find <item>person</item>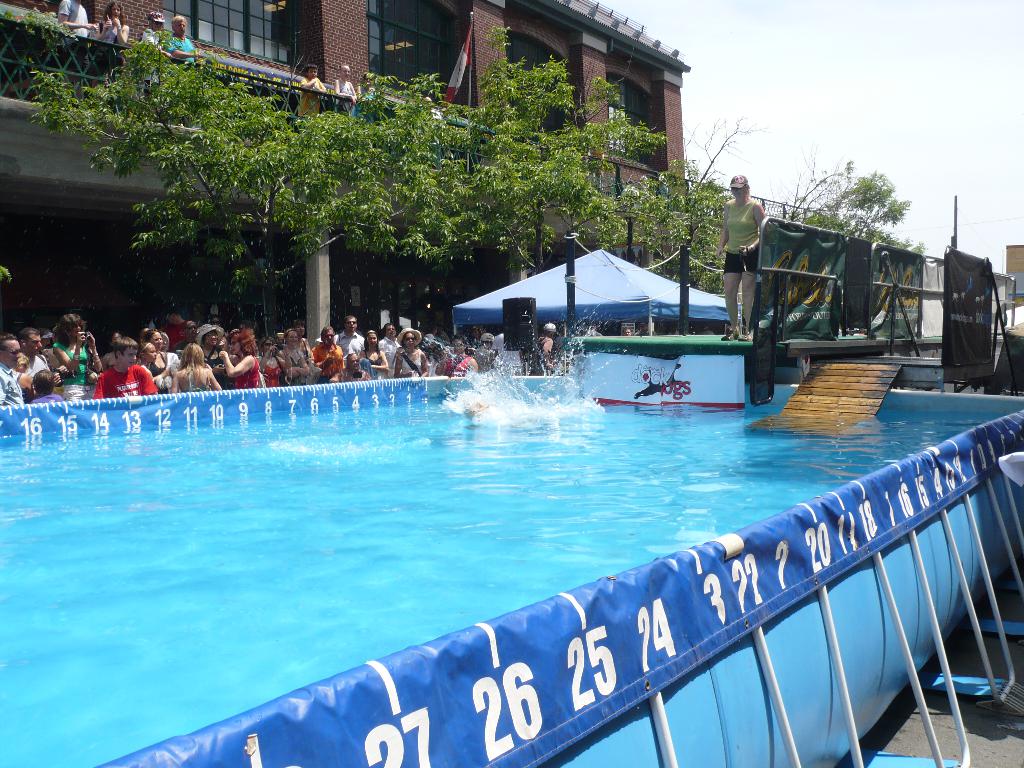
pyautogui.locateOnScreen(280, 328, 308, 387)
